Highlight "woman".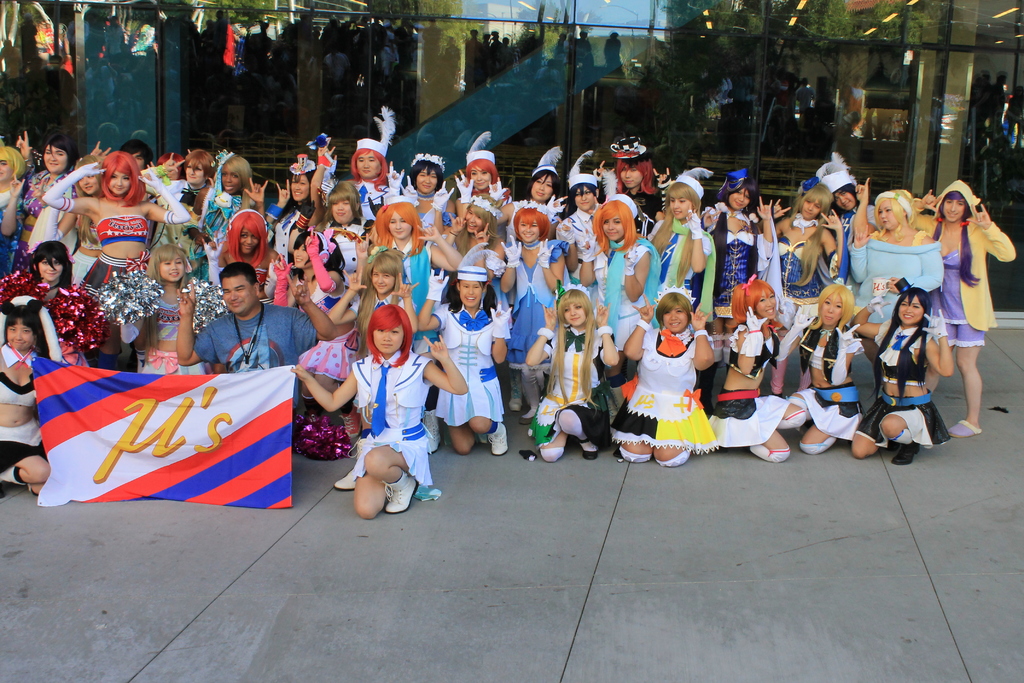
Highlighted region: l=927, t=174, r=1011, b=438.
